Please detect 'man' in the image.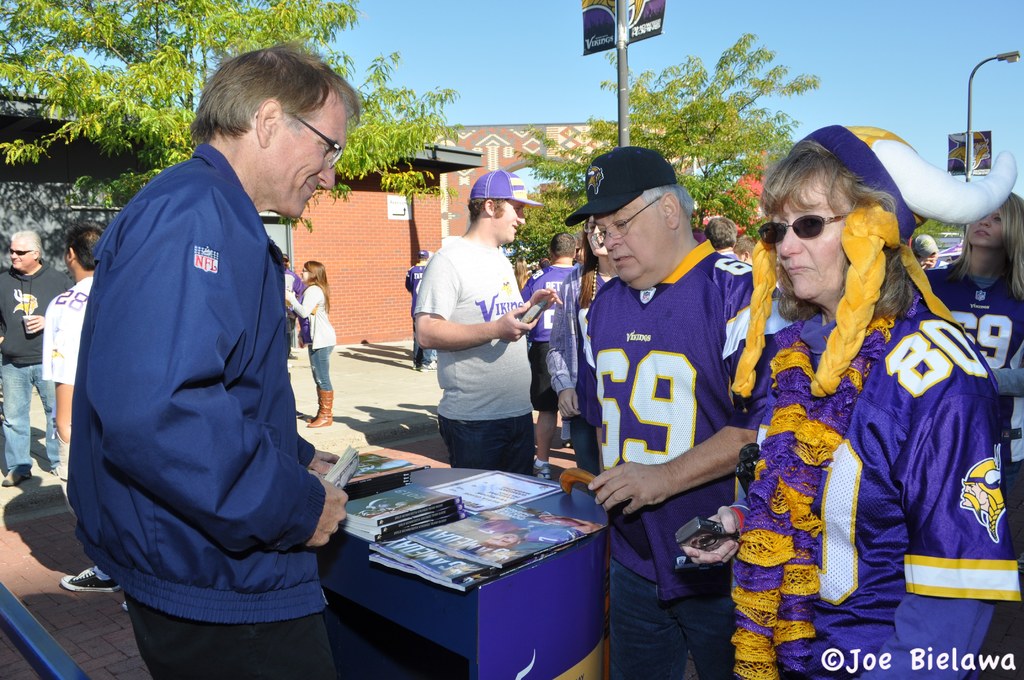
(416, 169, 565, 472).
